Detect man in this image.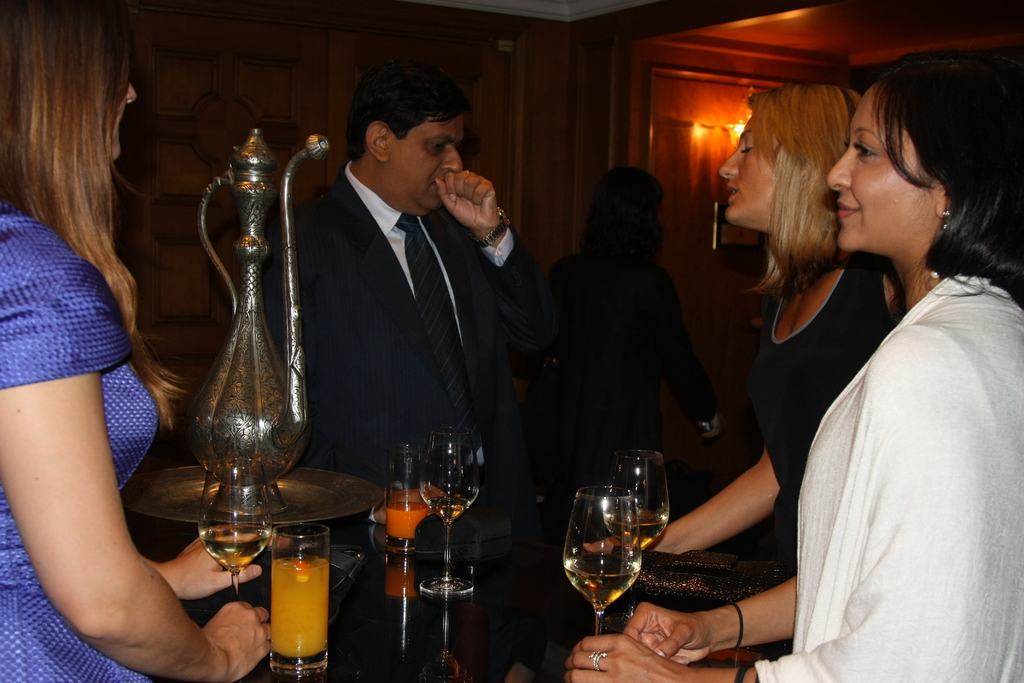
Detection: pyautogui.locateOnScreen(255, 57, 550, 537).
